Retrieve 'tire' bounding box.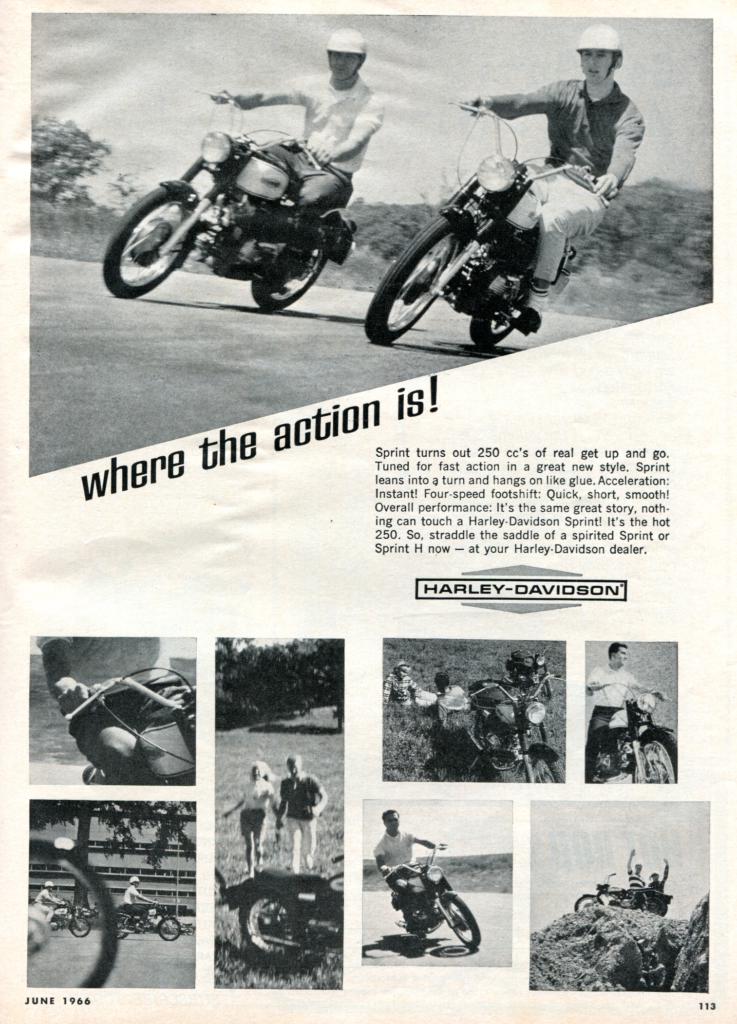
Bounding box: 632, 732, 679, 785.
